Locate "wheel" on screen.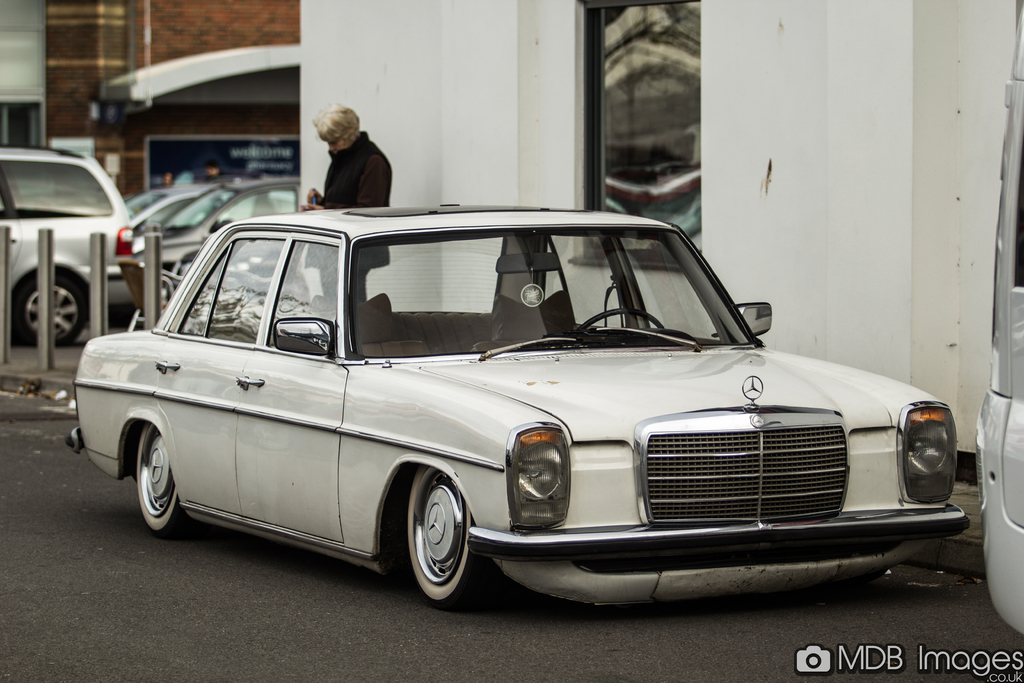
On screen at {"x1": 12, "y1": 268, "x2": 90, "y2": 350}.
